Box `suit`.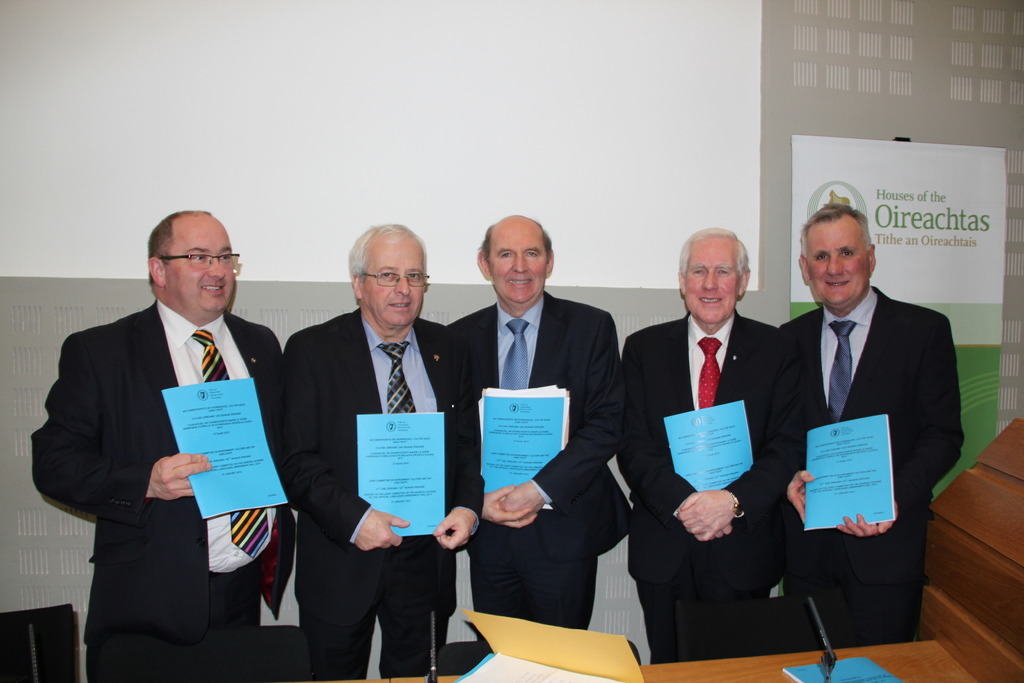
{"x1": 282, "y1": 295, "x2": 479, "y2": 682}.
